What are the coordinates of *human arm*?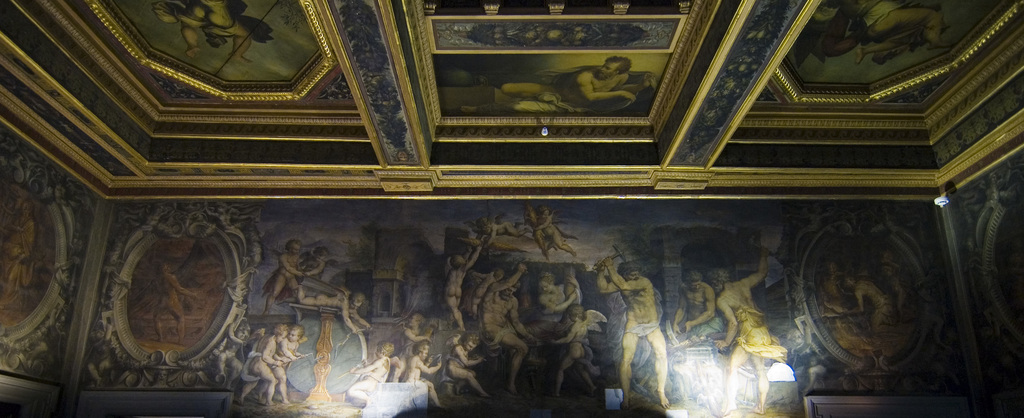
(835, 291, 874, 317).
